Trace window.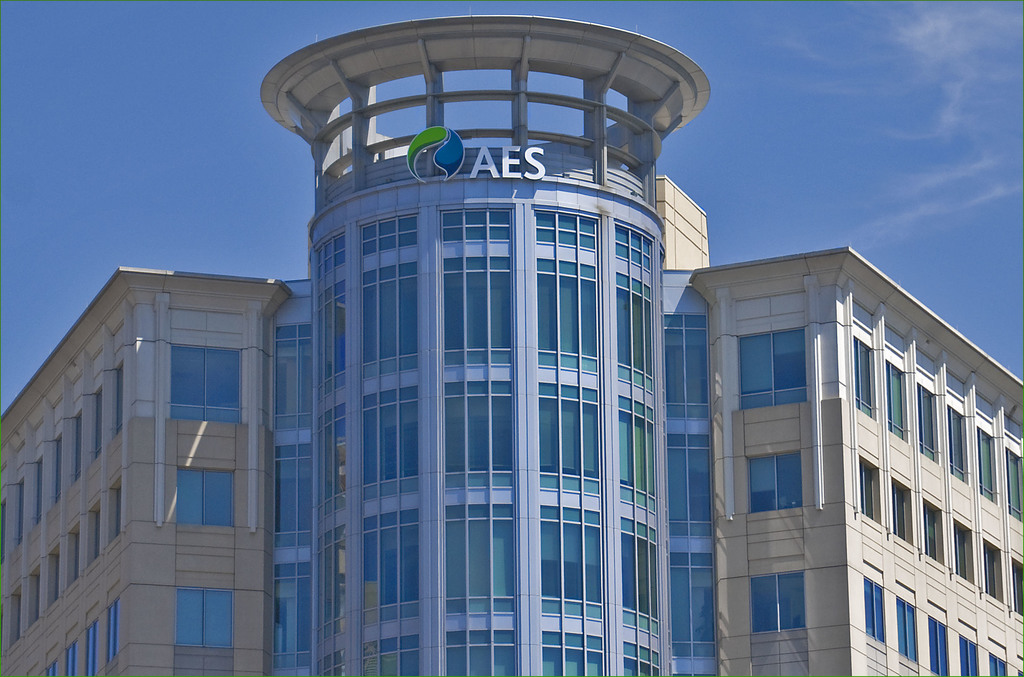
Traced to box=[271, 566, 309, 673].
